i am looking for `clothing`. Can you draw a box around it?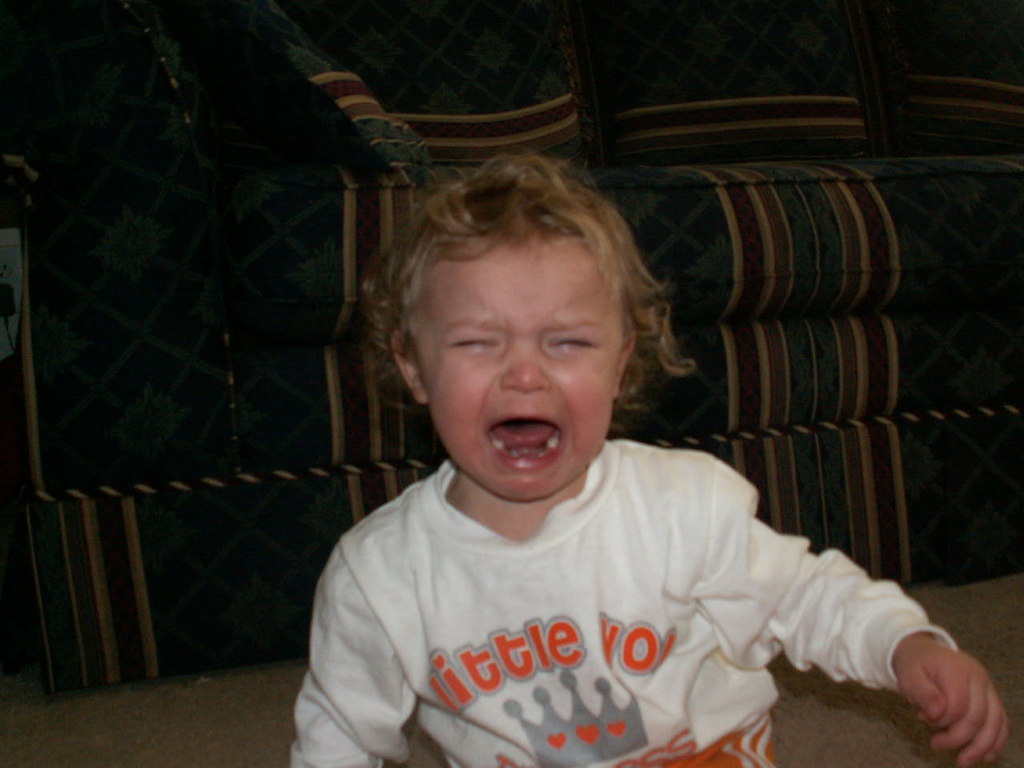
Sure, the bounding box is (left=282, top=386, right=946, bottom=764).
